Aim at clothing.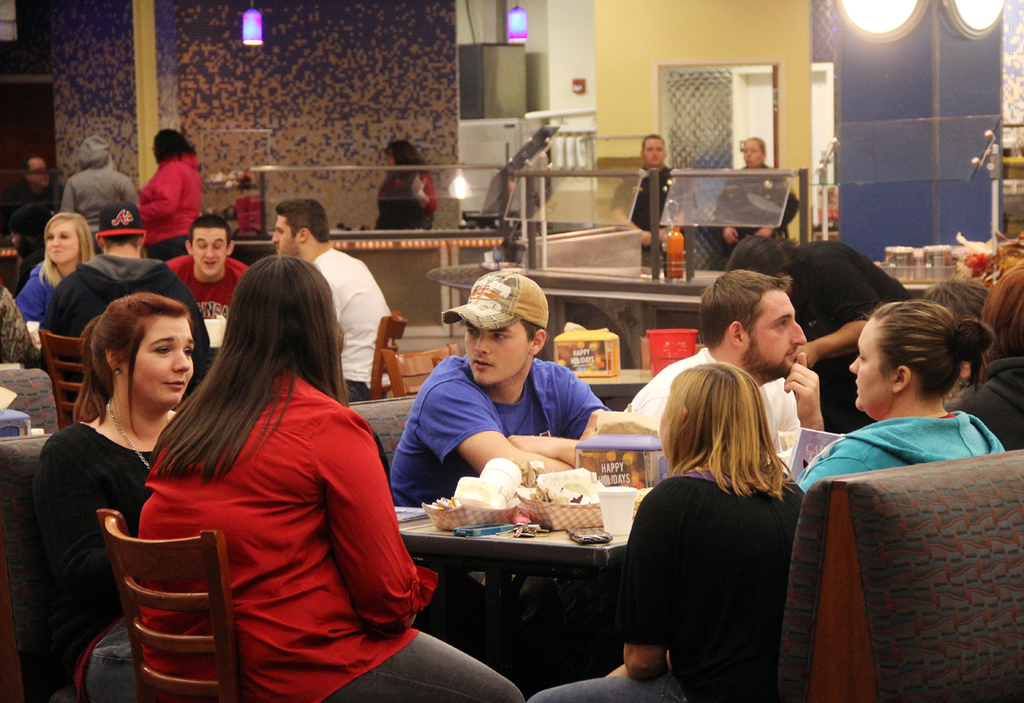
Aimed at [left=634, top=158, right=665, bottom=234].
